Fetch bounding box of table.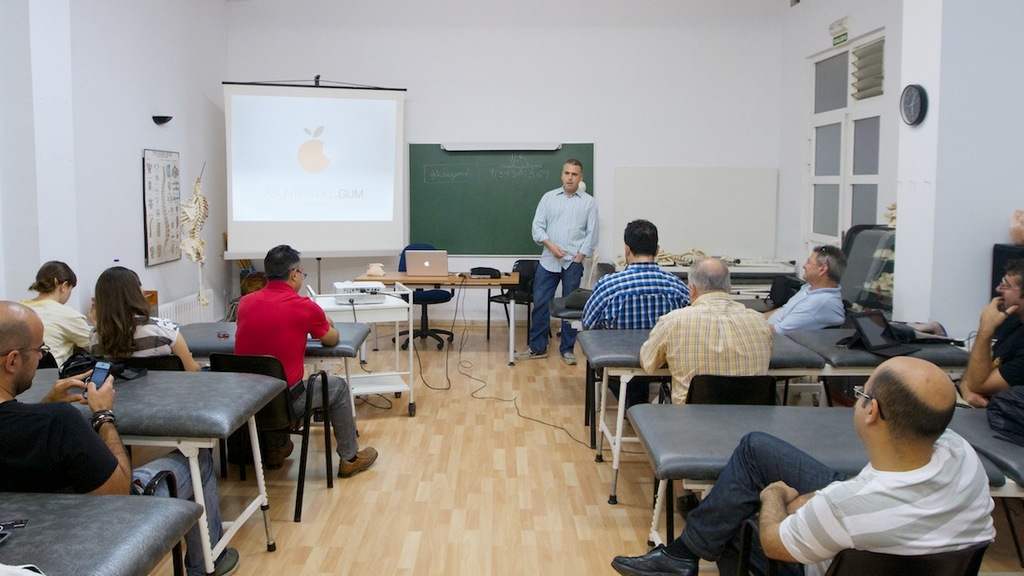
Bbox: (300, 260, 521, 373).
